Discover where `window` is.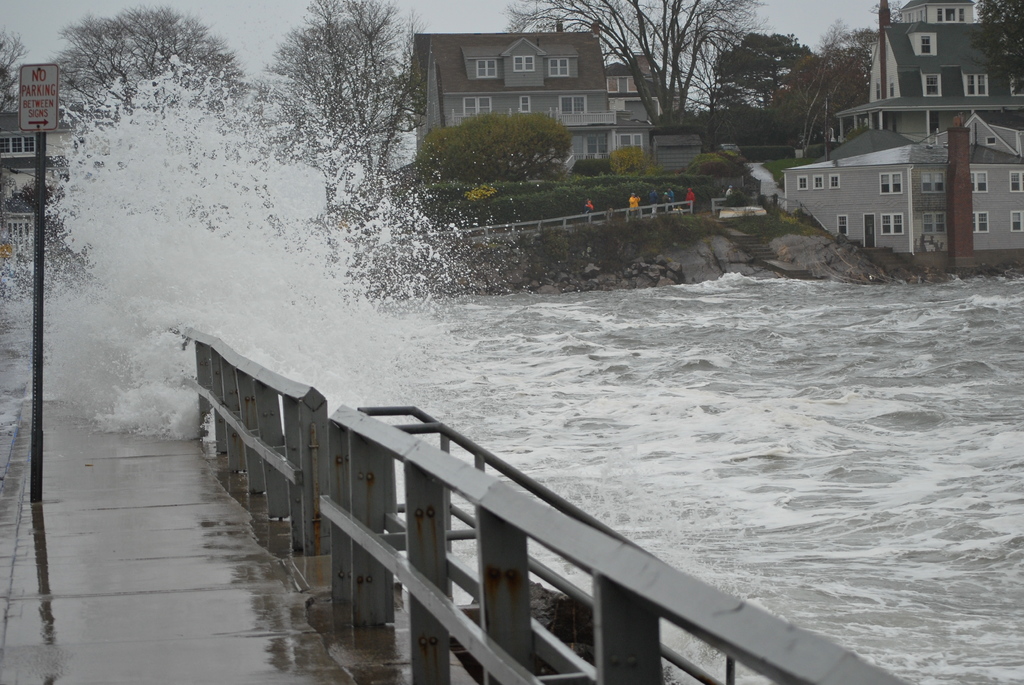
Discovered at {"x1": 615, "y1": 131, "x2": 643, "y2": 153}.
